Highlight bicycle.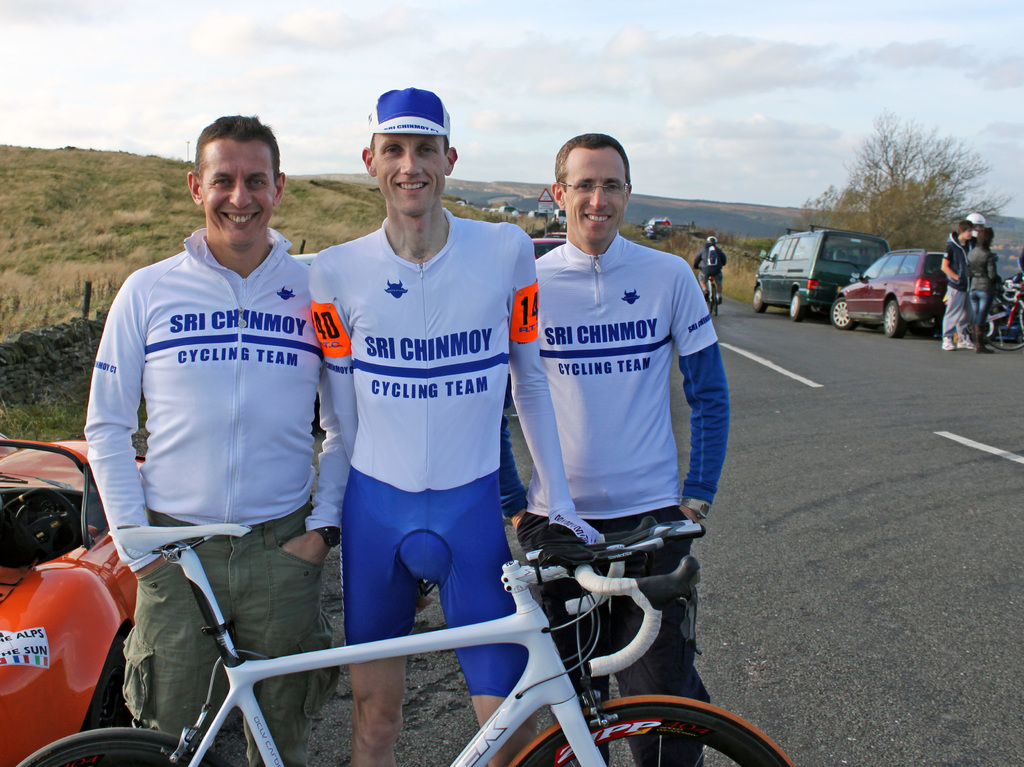
Highlighted region: box=[986, 277, 1023, 349].
